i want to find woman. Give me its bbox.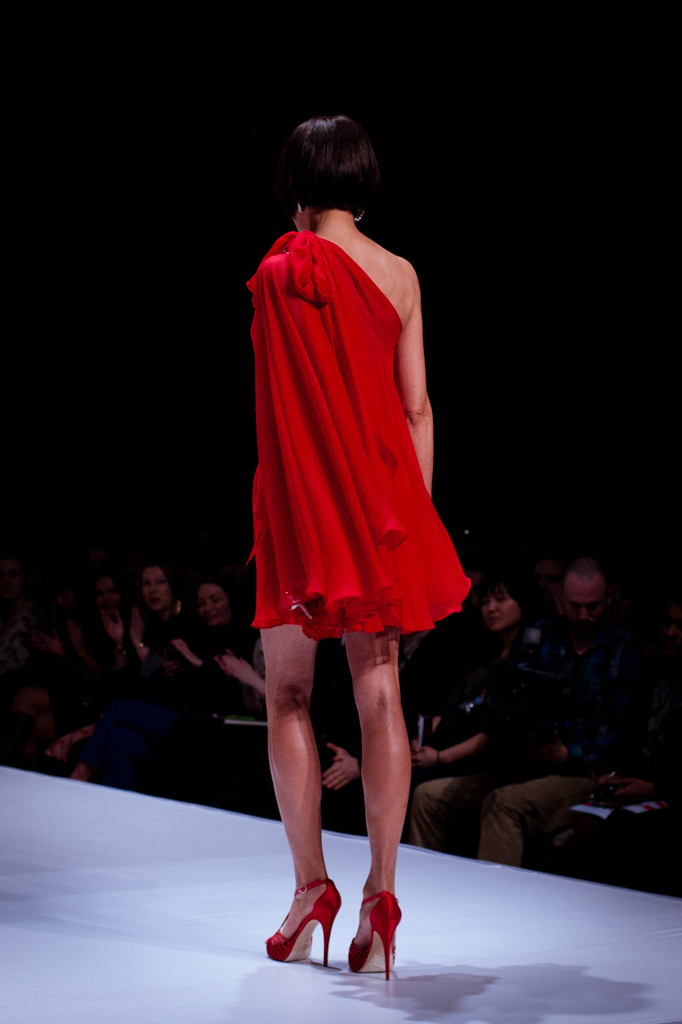
detection(251, 117, 482, 992).
